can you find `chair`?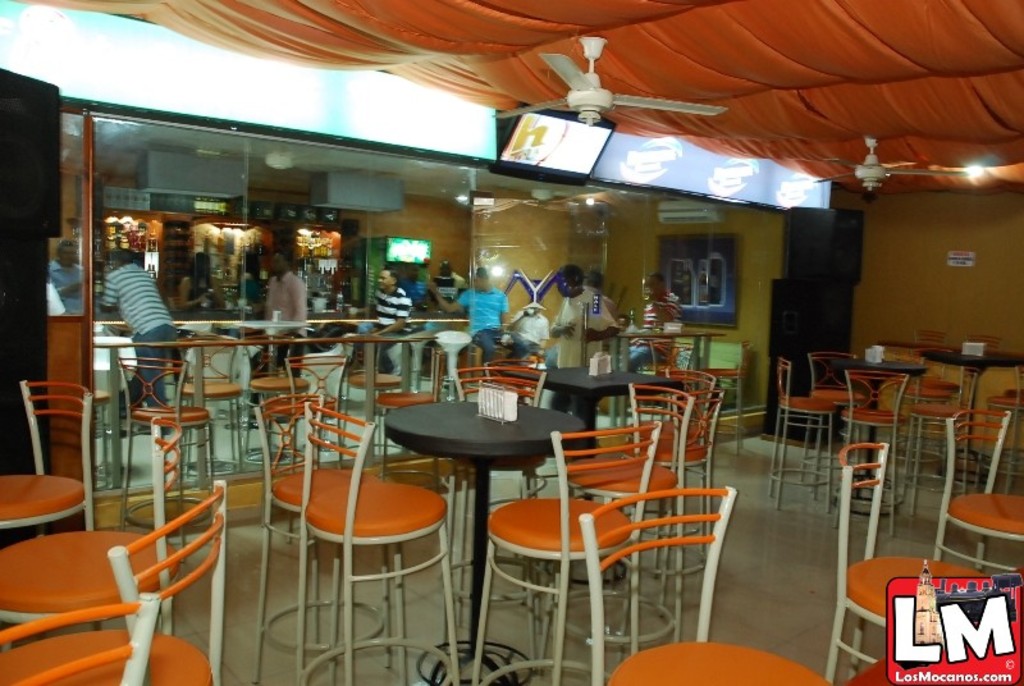
Yes, bounding box: detection(929, 407, 1023, 578).
